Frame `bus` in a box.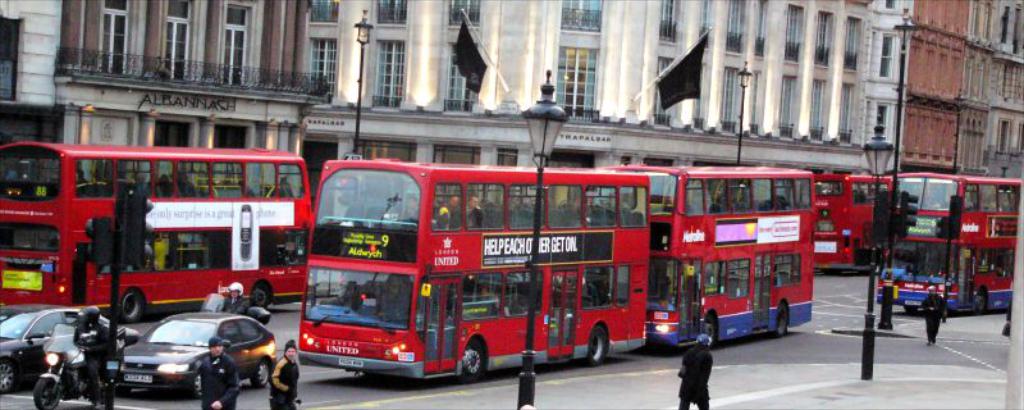
603 163 814 345.
